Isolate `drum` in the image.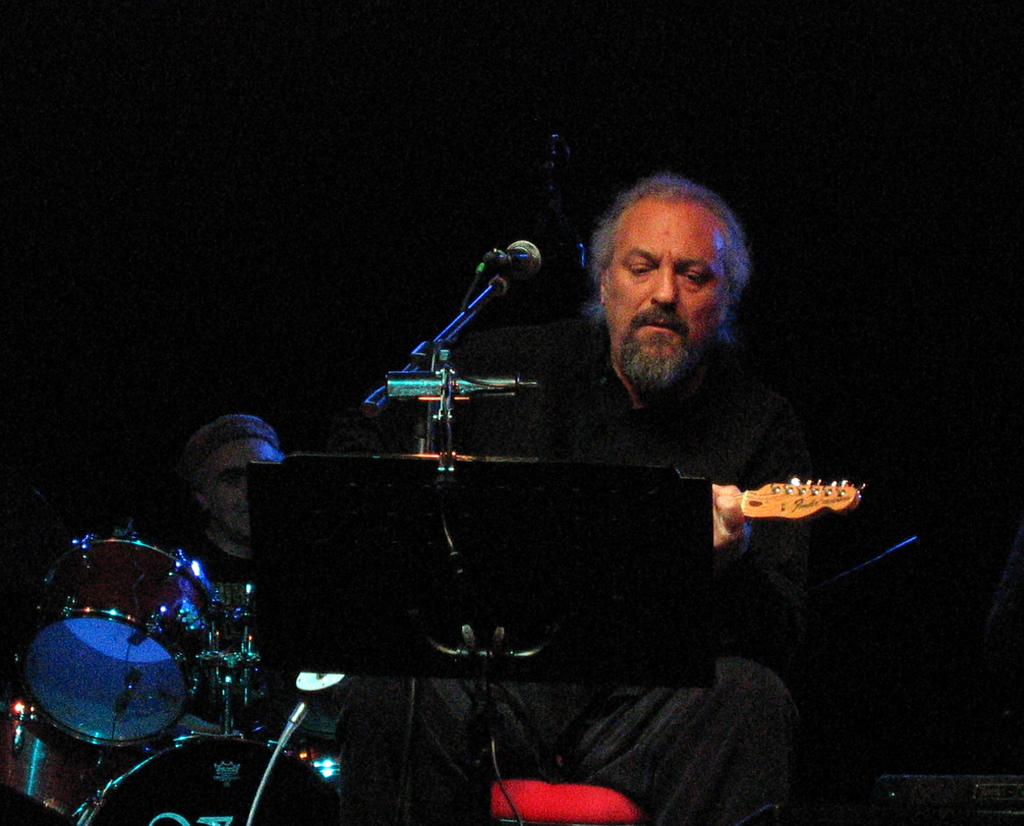
Isolated region: pyautogui.locateOnScreen(70, 729, 348, 825).
